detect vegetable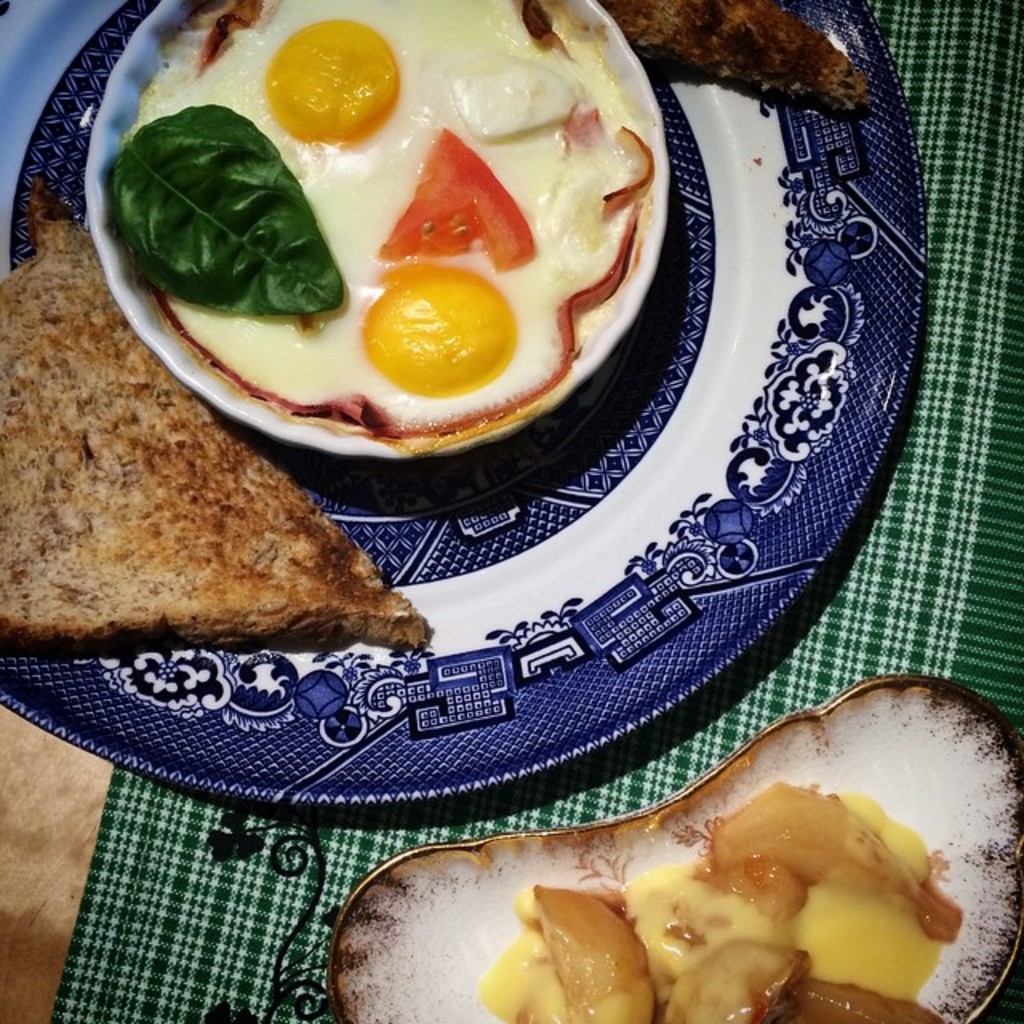
102/74/370/325
